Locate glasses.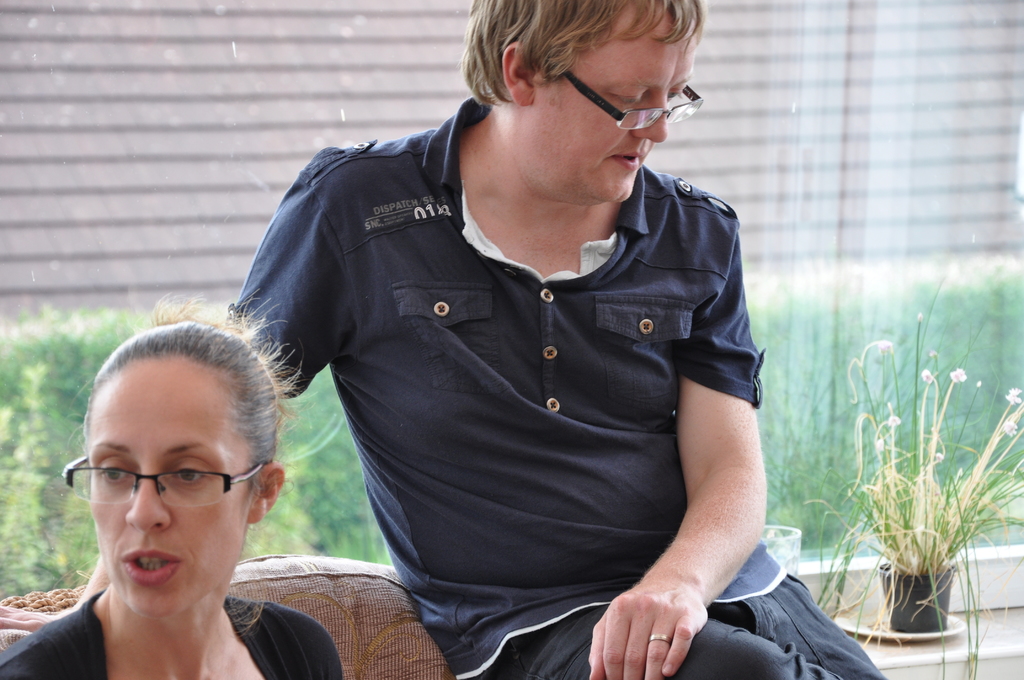
Bounding box: [left=68, top=460, right=255, bottom=531].
